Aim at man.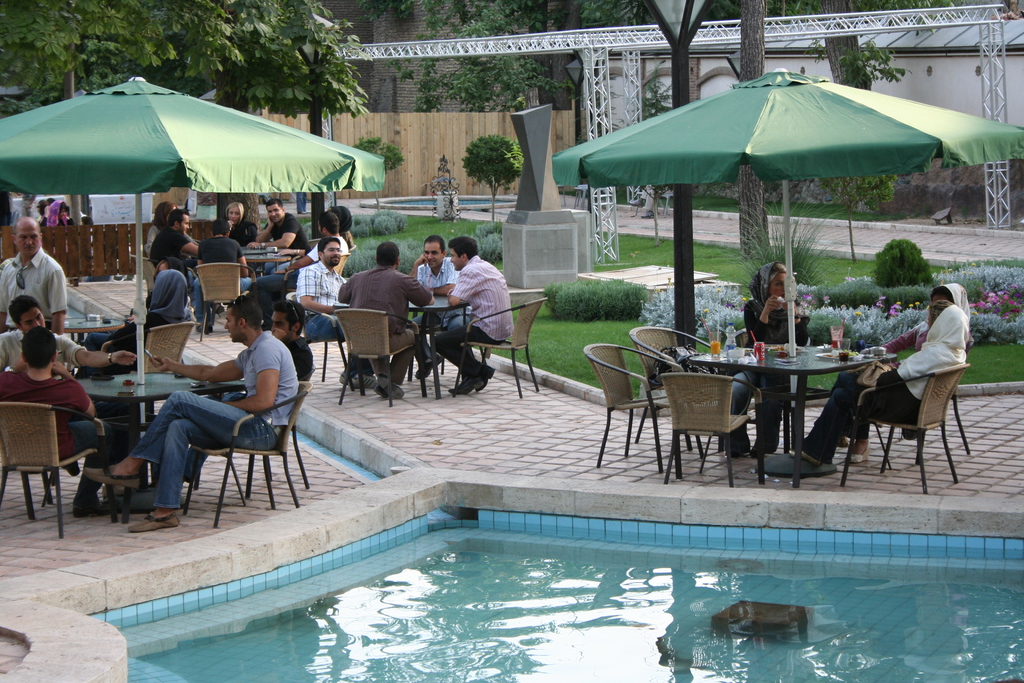
Aimed at detection(0, 215, 72, 341).
